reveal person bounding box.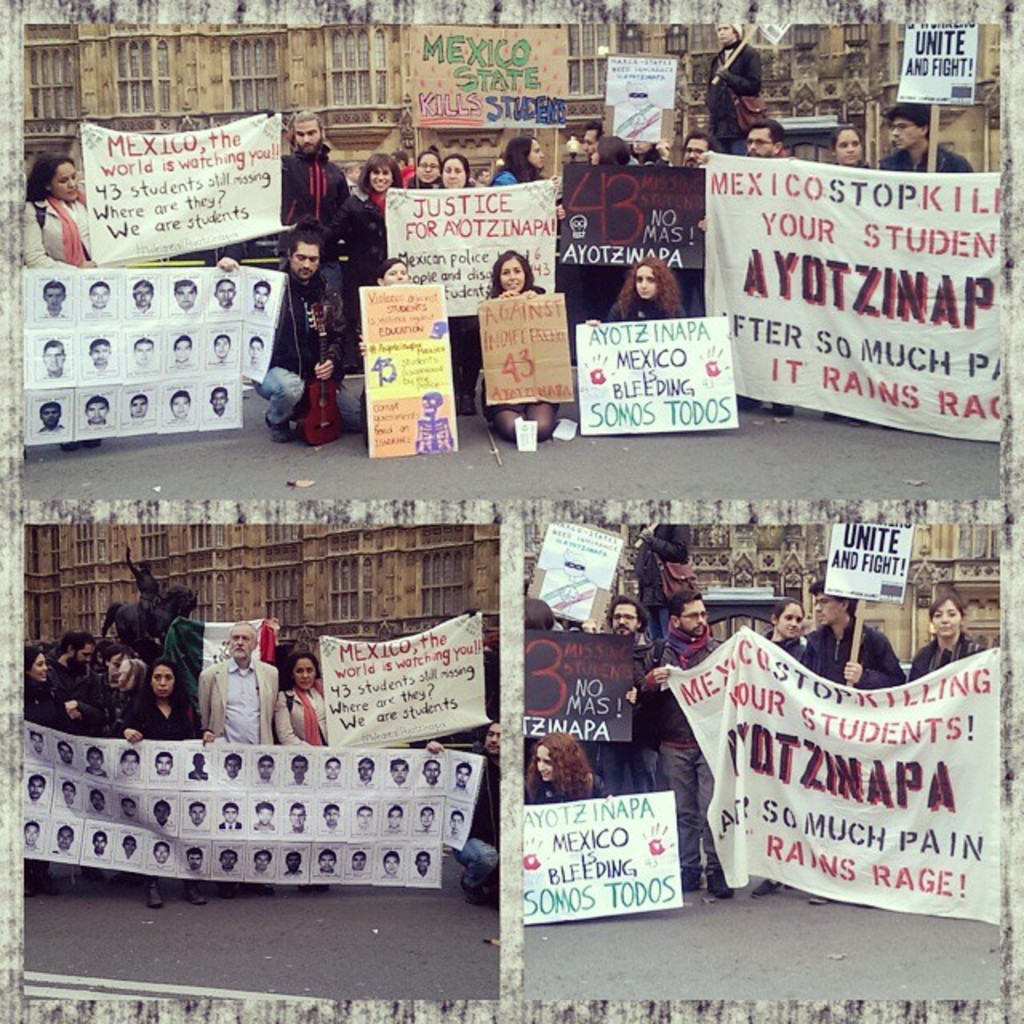
Revealed: left=85, top=278, right=115, bottom=320.
